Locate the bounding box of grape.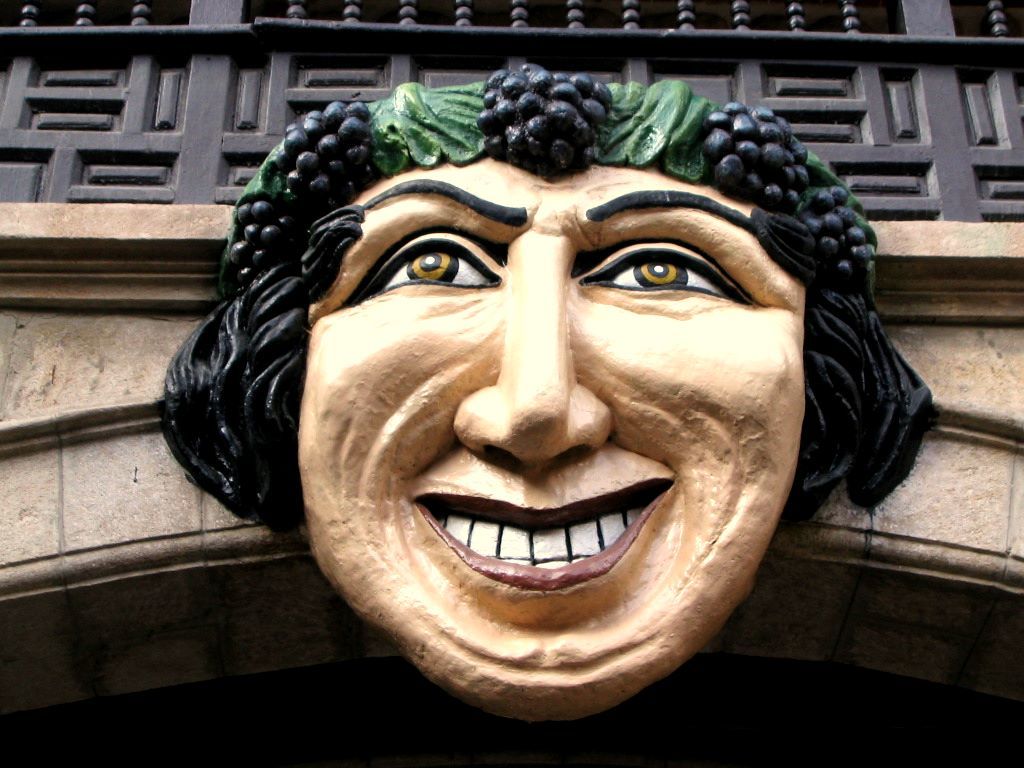
Bounding box: 705,103,808,206.
